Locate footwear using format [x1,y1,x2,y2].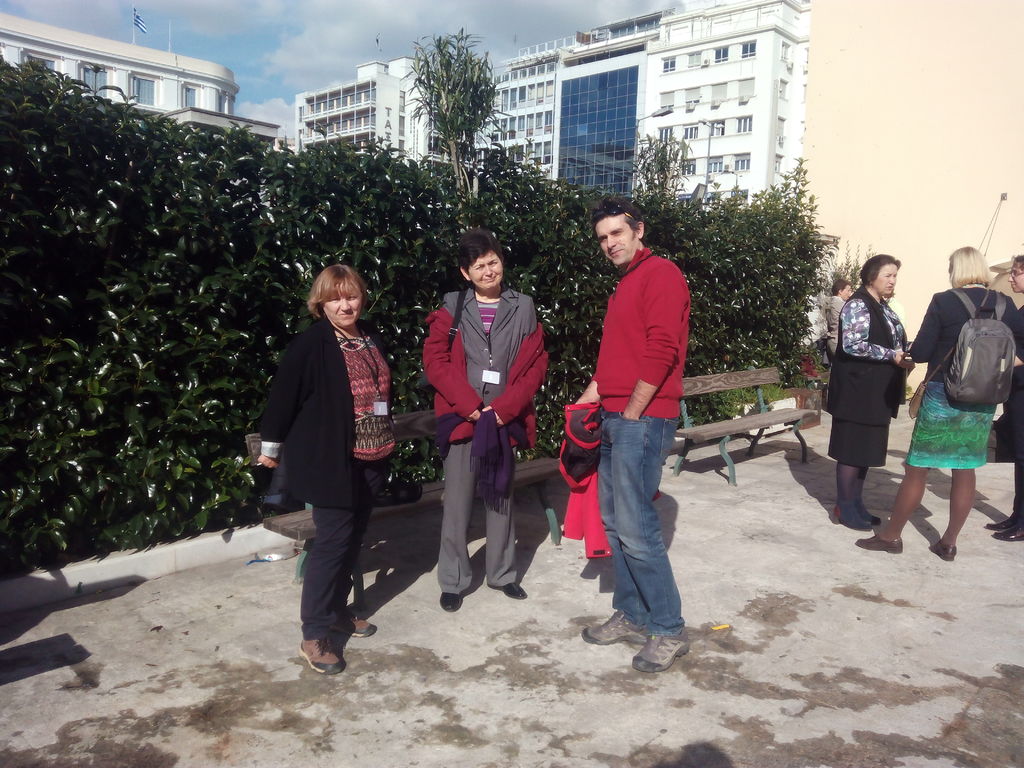
[581,606,649,657].
